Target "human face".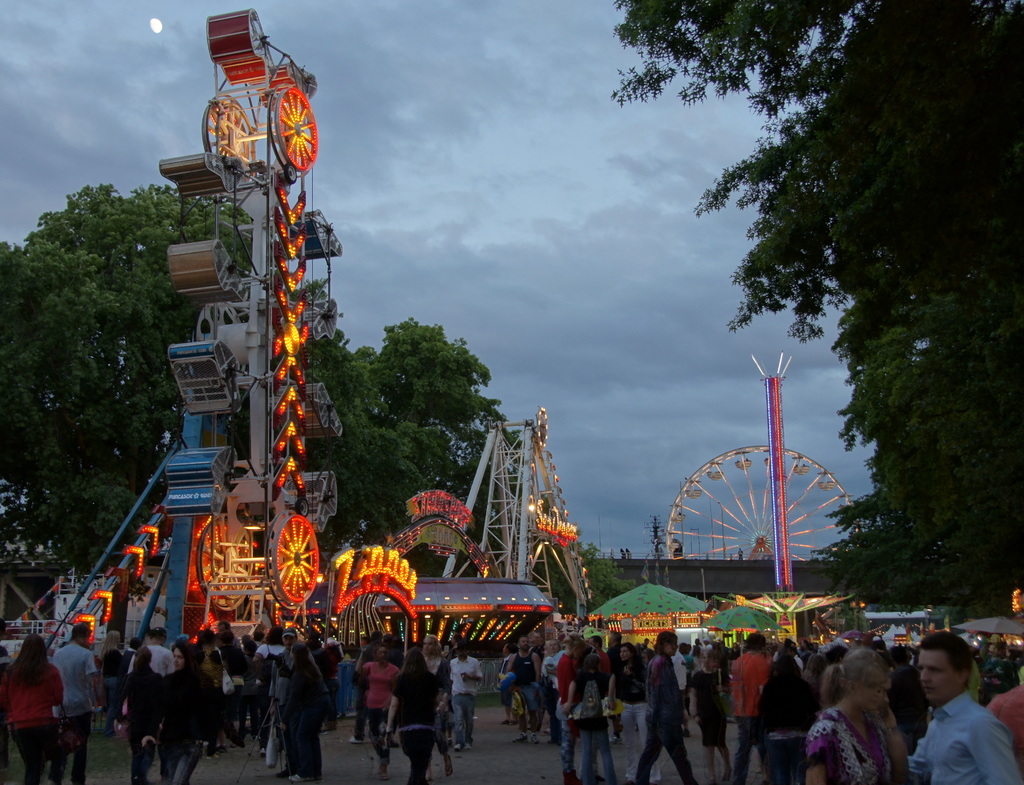
Target region: [x1=282, y1=638, x2=292, y2=650].
